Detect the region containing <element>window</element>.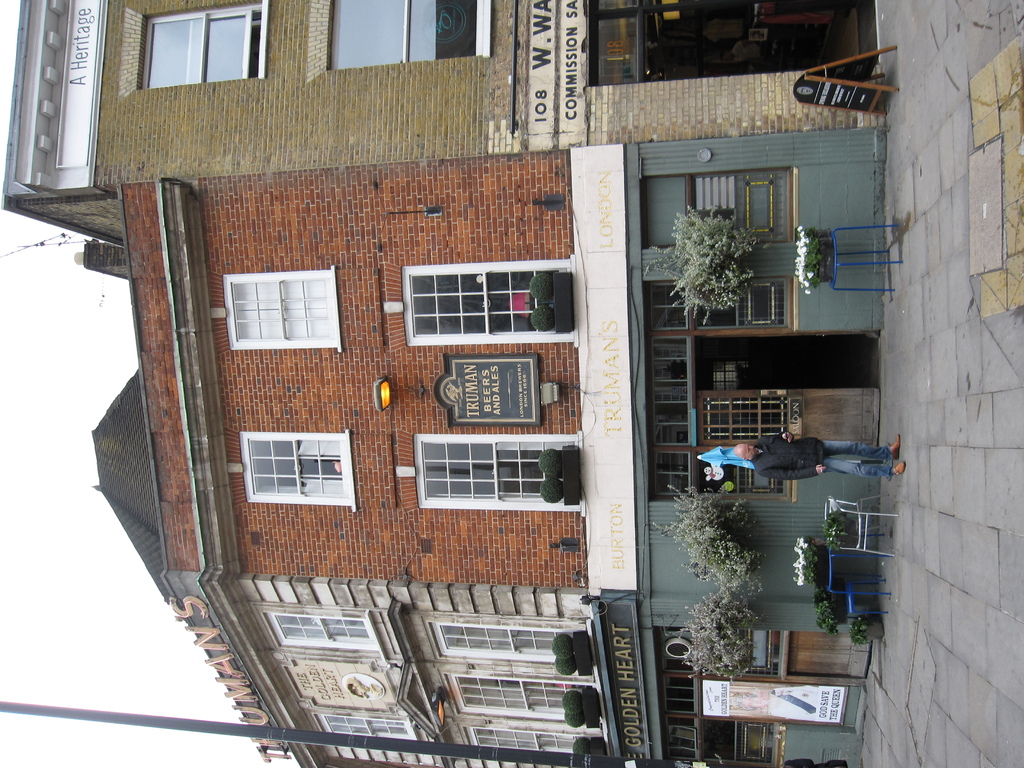
472, 728, 584, 749.
